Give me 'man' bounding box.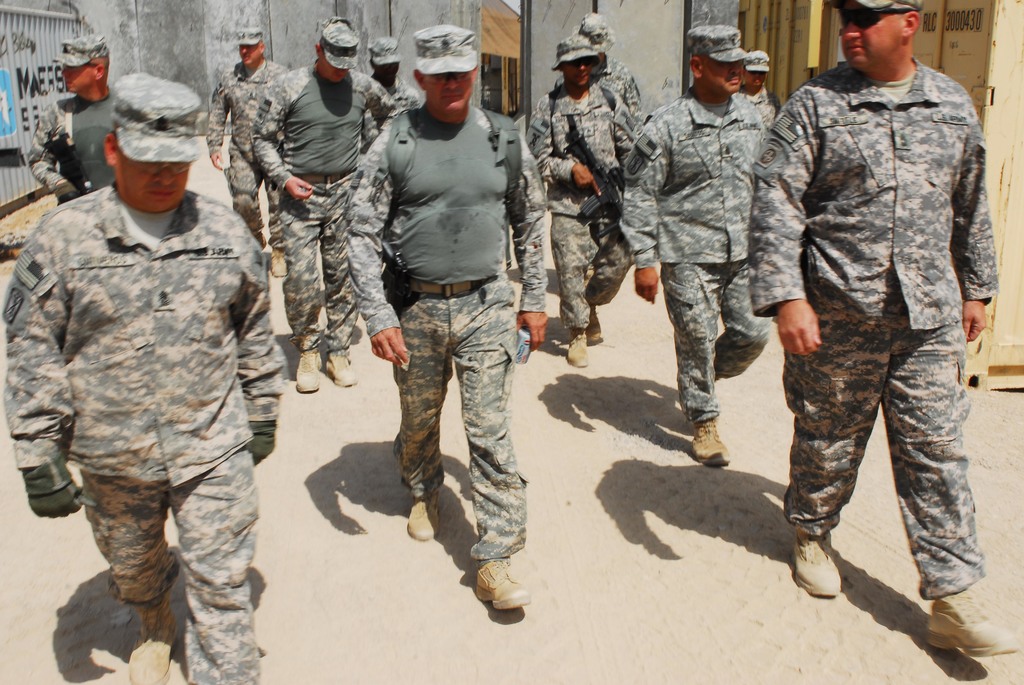
box(623, 21, 773, 466).
